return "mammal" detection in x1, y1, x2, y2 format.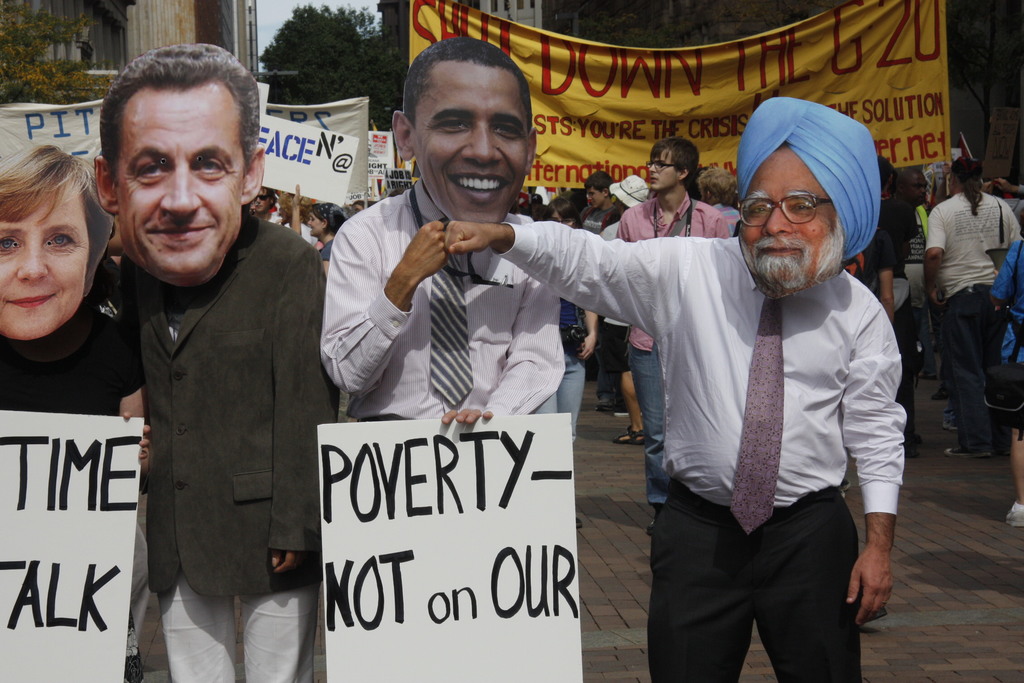
575, 172, 616, 412.
